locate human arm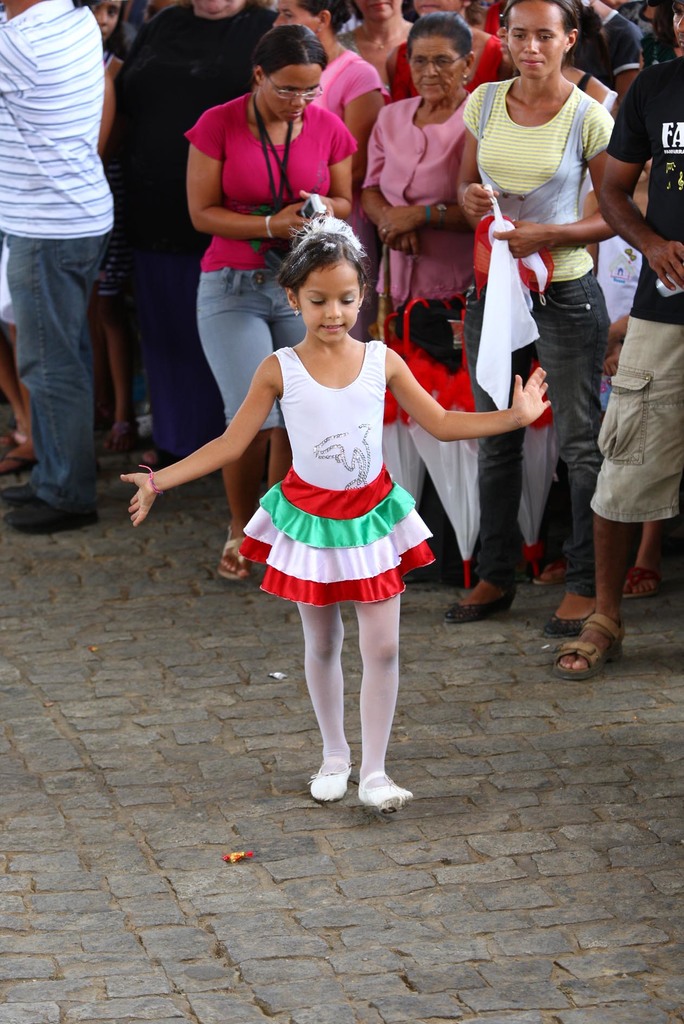
<bbox>458, 74, 498, 221</bbox>
